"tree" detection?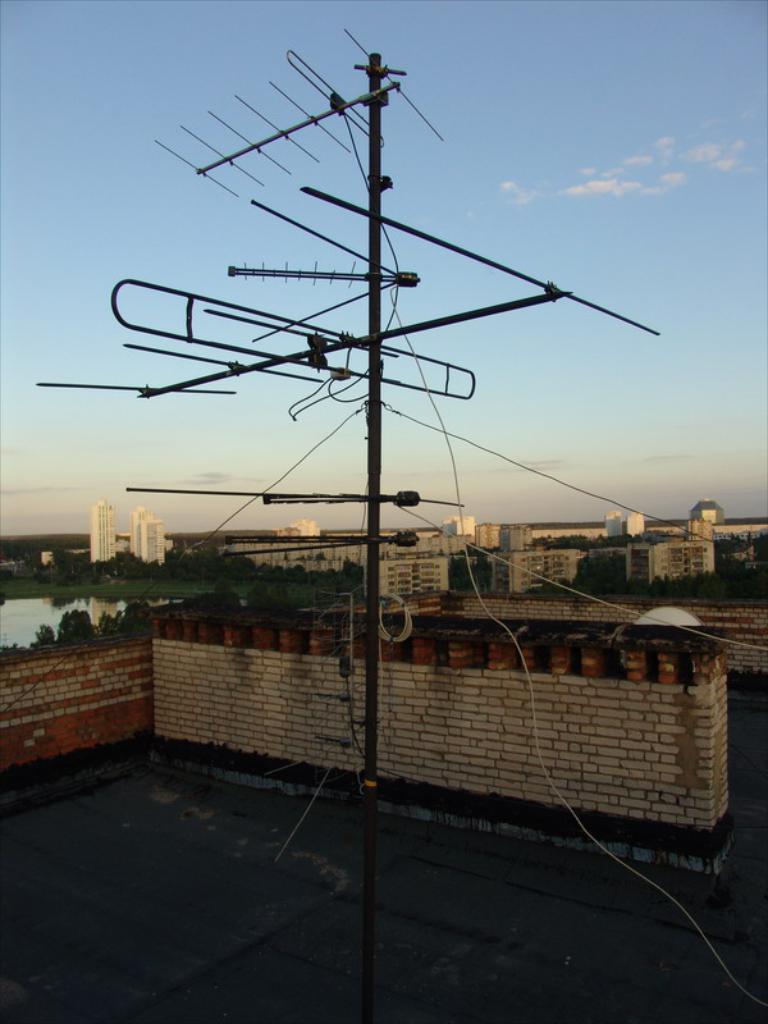
58/605/93/640
